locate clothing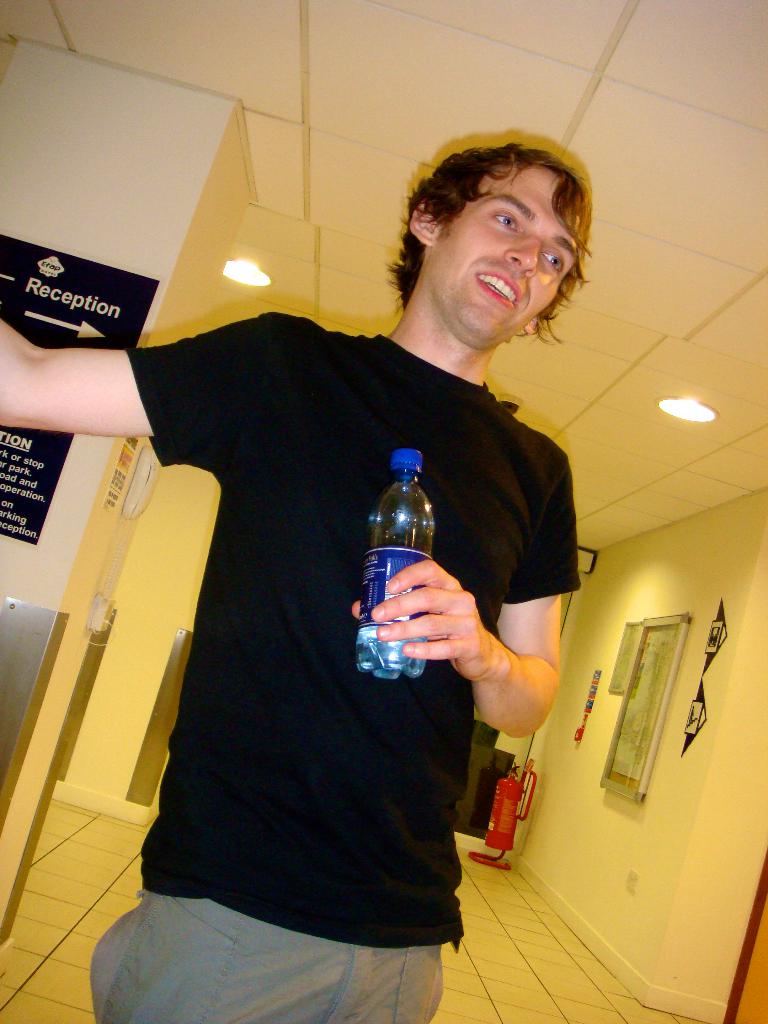
92/216/587/920
